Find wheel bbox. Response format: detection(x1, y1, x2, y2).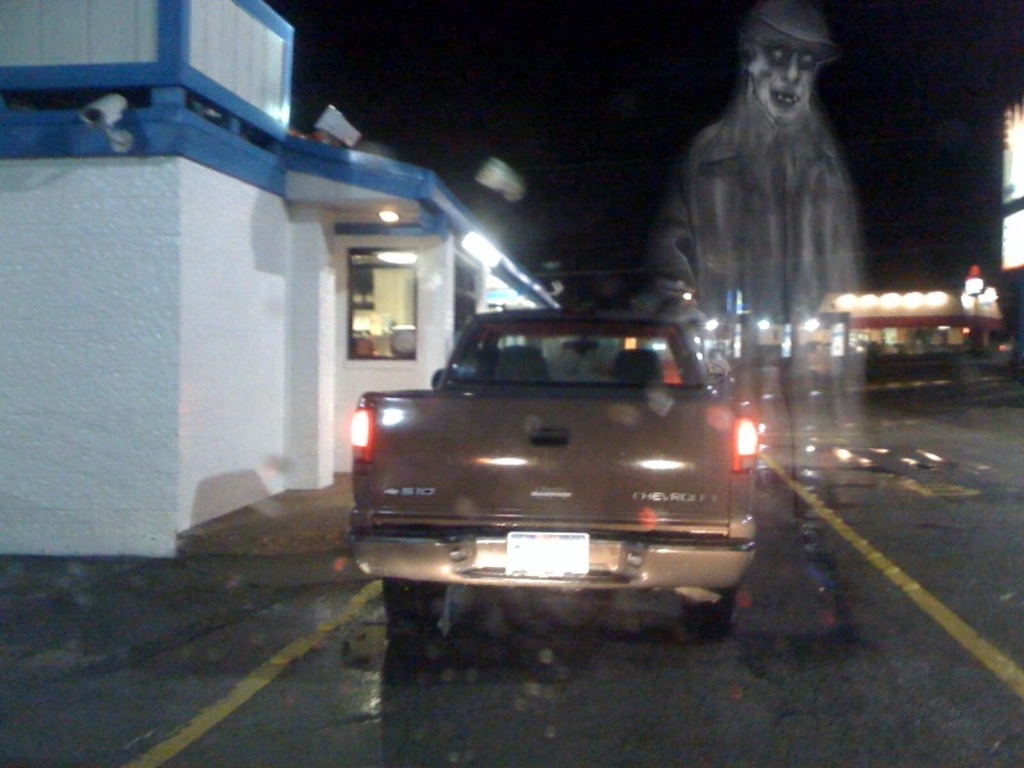
detection(678, 586, 733, 637).
